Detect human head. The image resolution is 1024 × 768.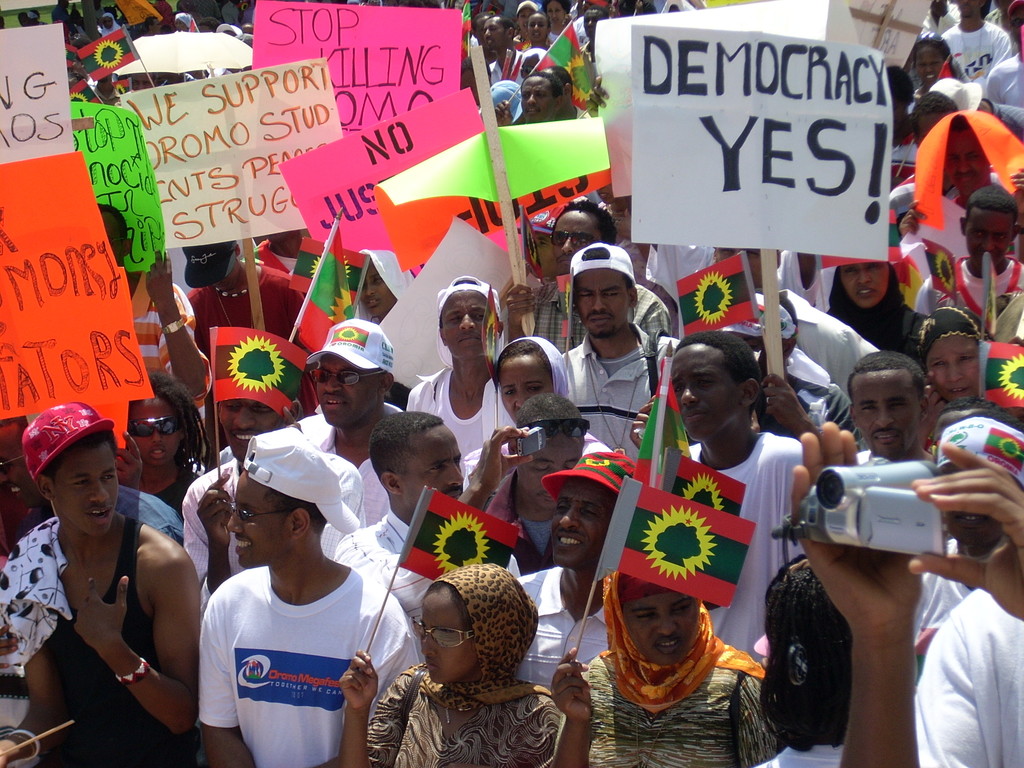
BBox(928, 0, 948, 15).
